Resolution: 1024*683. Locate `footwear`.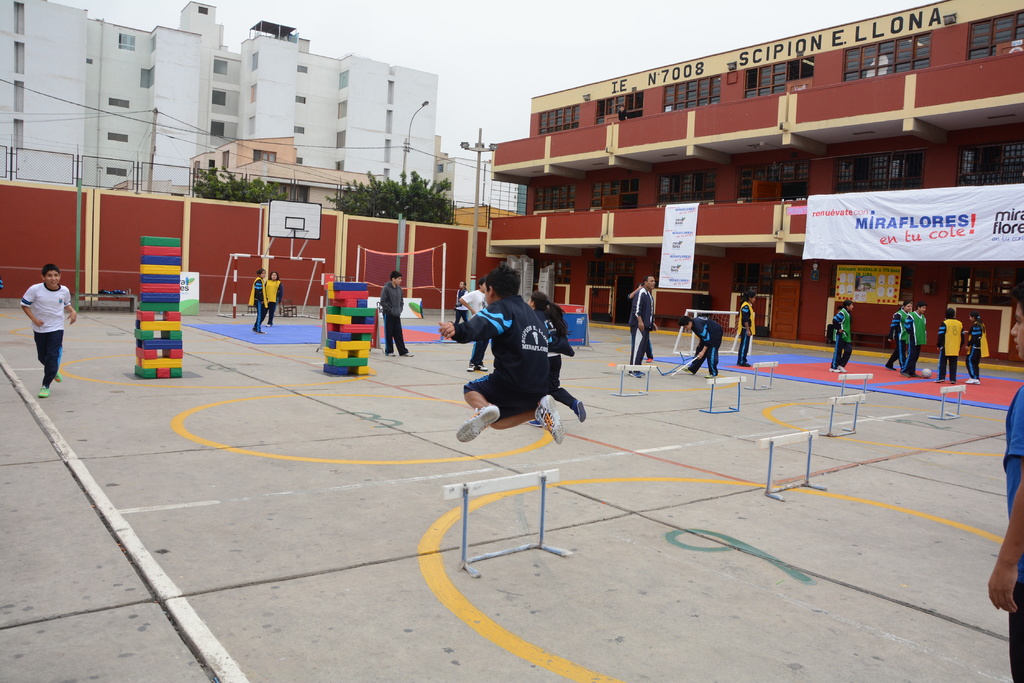
box=[58, 371, 64, 383].
